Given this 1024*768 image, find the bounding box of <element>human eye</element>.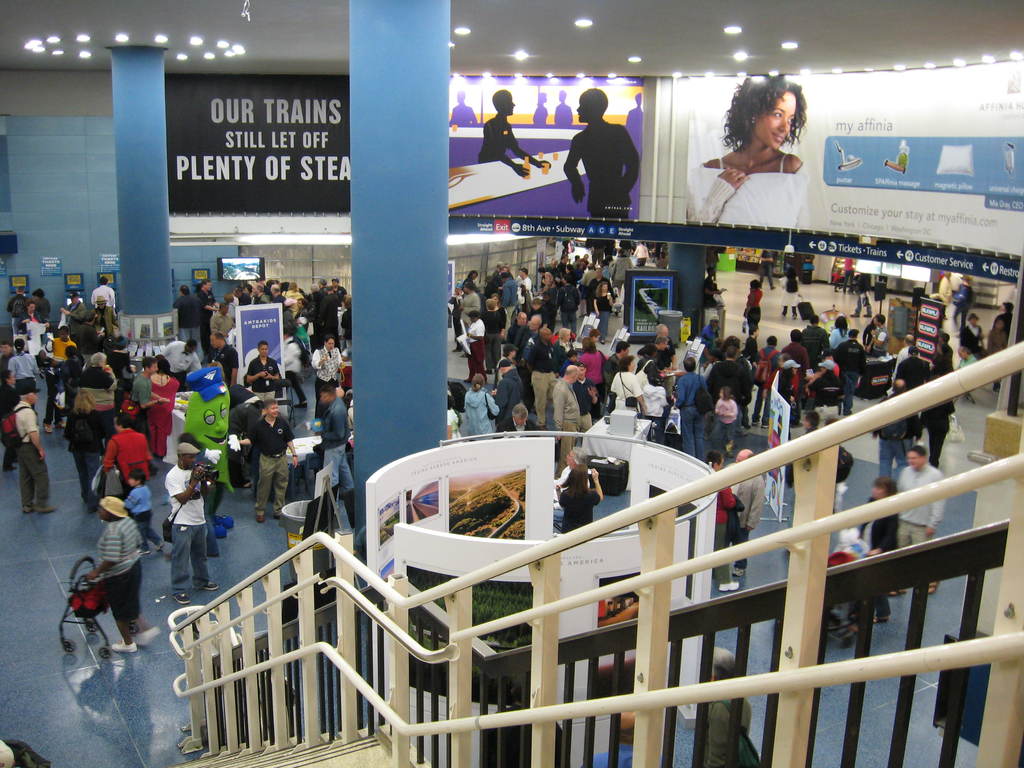
box=[787, 118, 794, 124].
